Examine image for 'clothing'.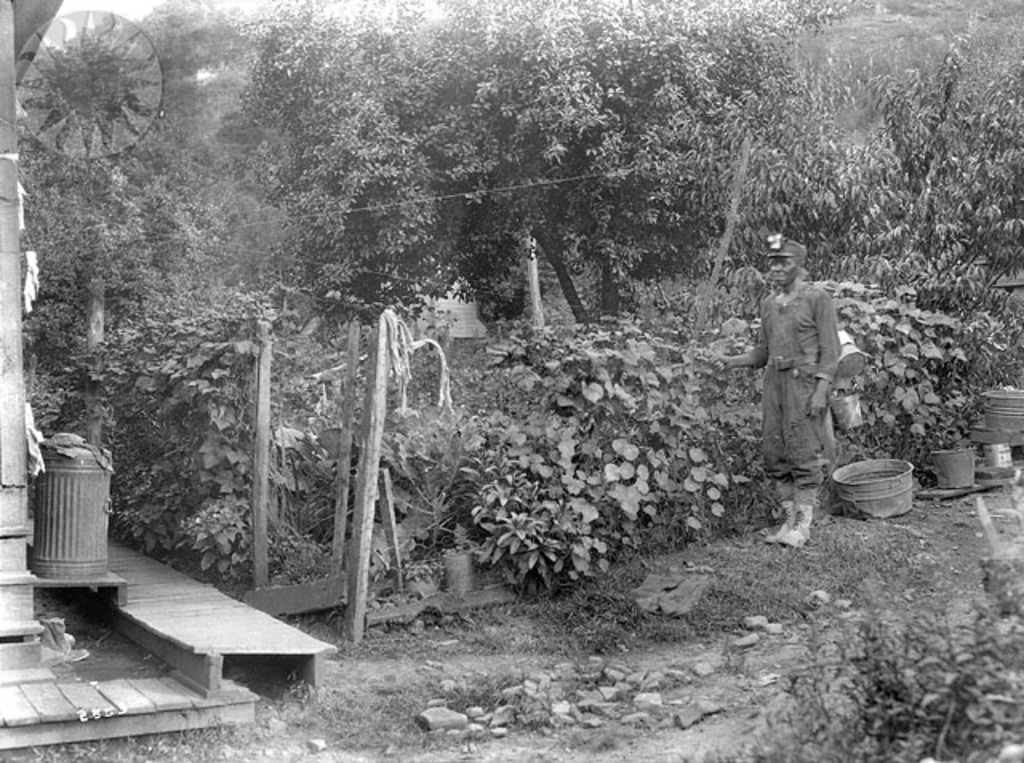
Examination result: left=734, top=229, right=846, bottom=523.
